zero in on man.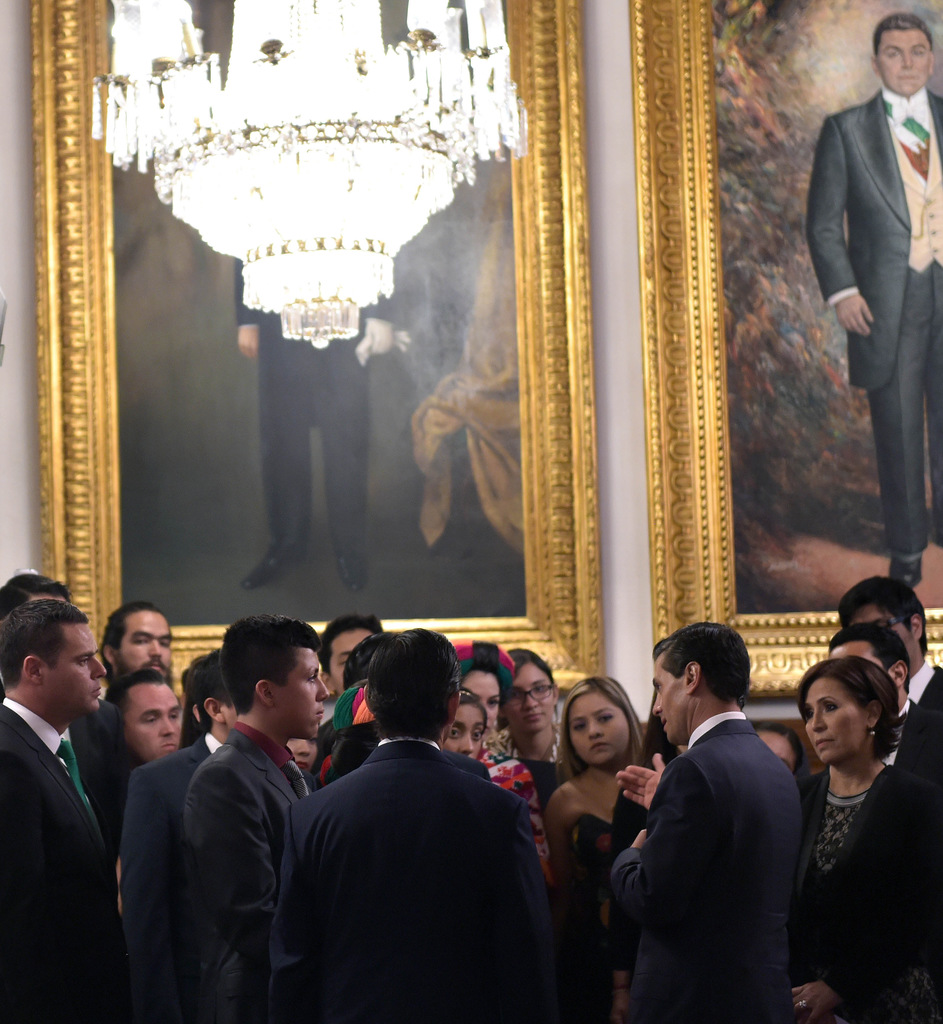
Zeroed in: [833,573,942,730].
